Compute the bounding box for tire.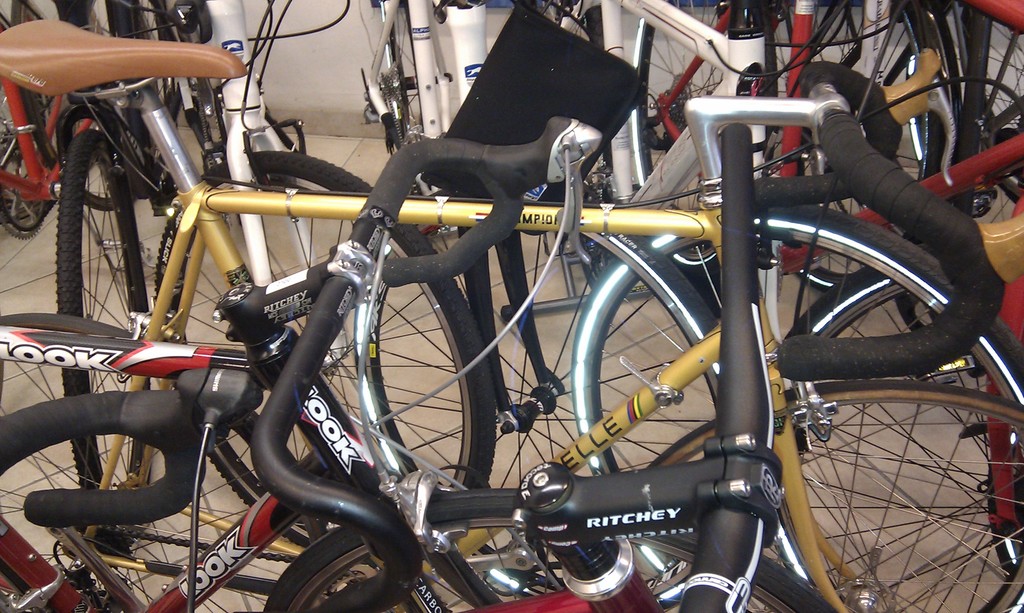
bbox=(630, 0, 795, 275).
